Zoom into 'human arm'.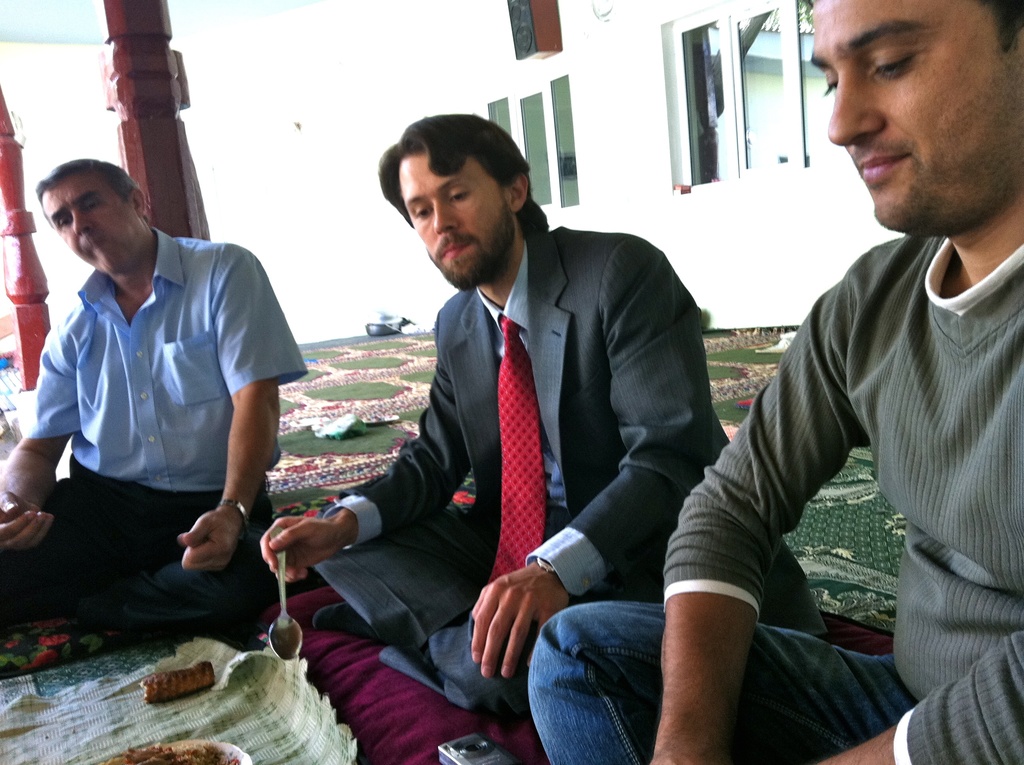
Zoom target: detection(461, 246, 708, 684).
